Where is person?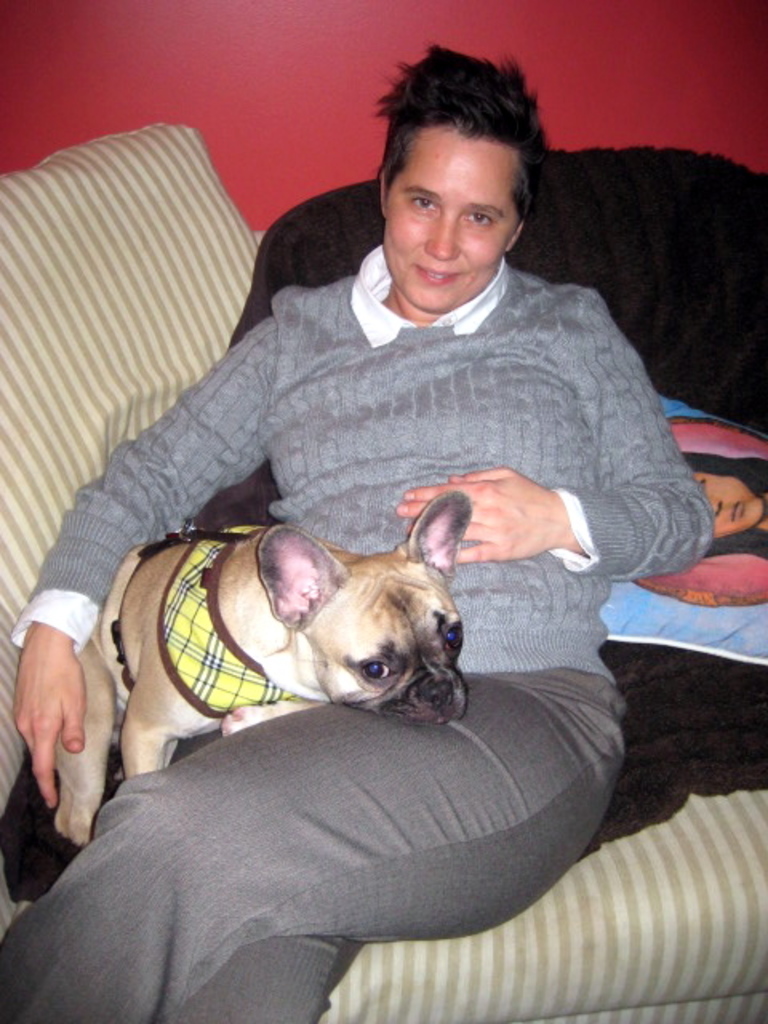
{"left": 682, "top": 450, "right": 766, "bottom": 563}.
